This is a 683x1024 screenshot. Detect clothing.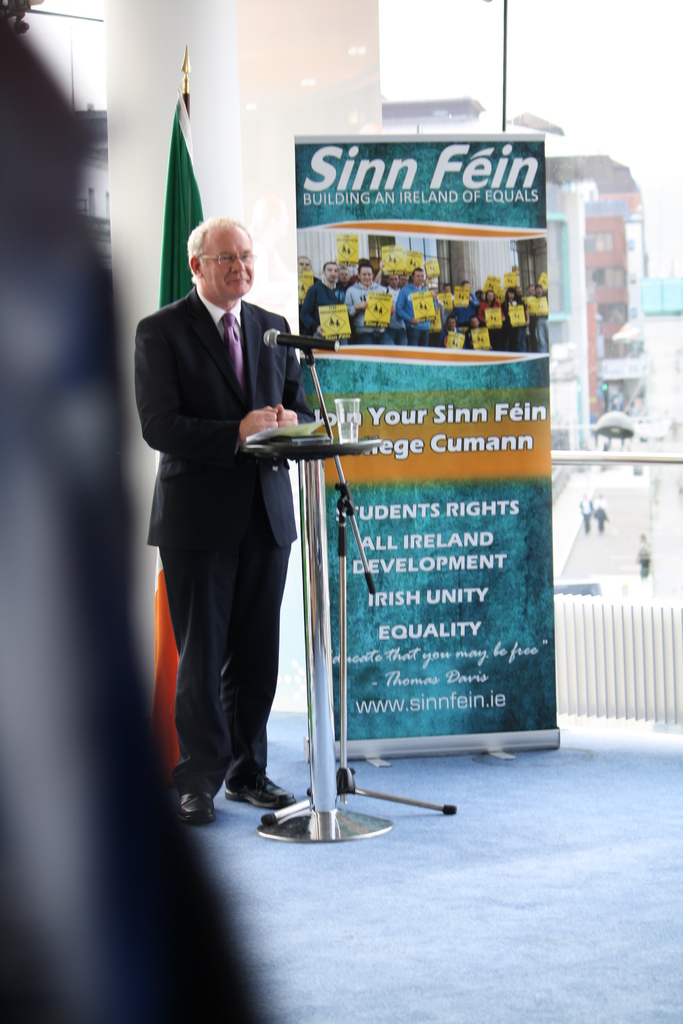
crop(593, 497, 605, 508).
